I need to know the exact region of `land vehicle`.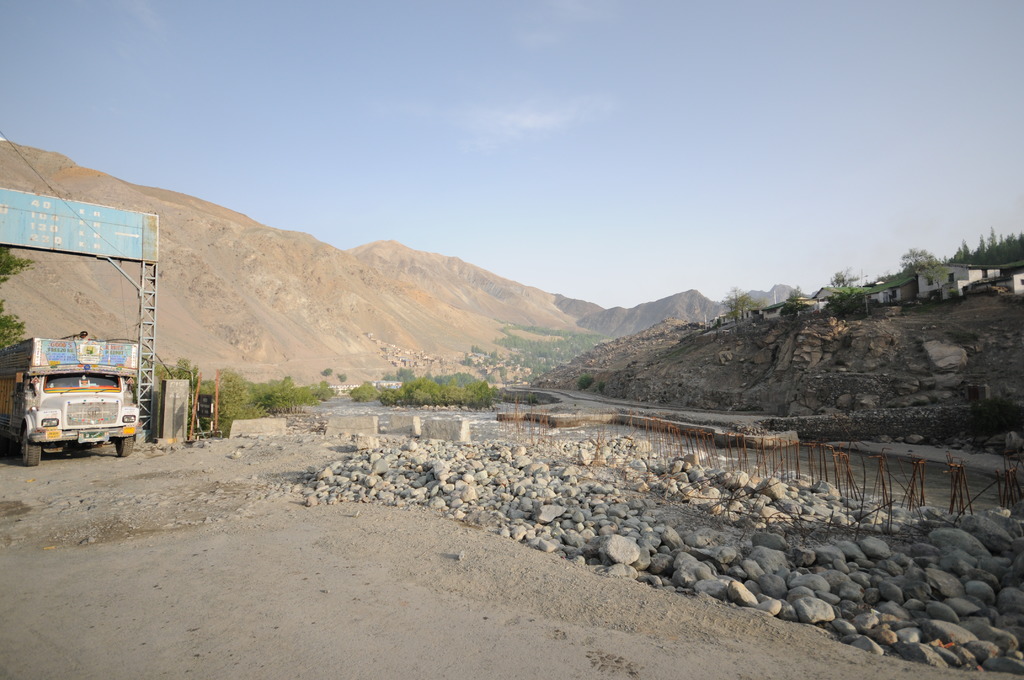
Region: (13, 334, 143, 454).
